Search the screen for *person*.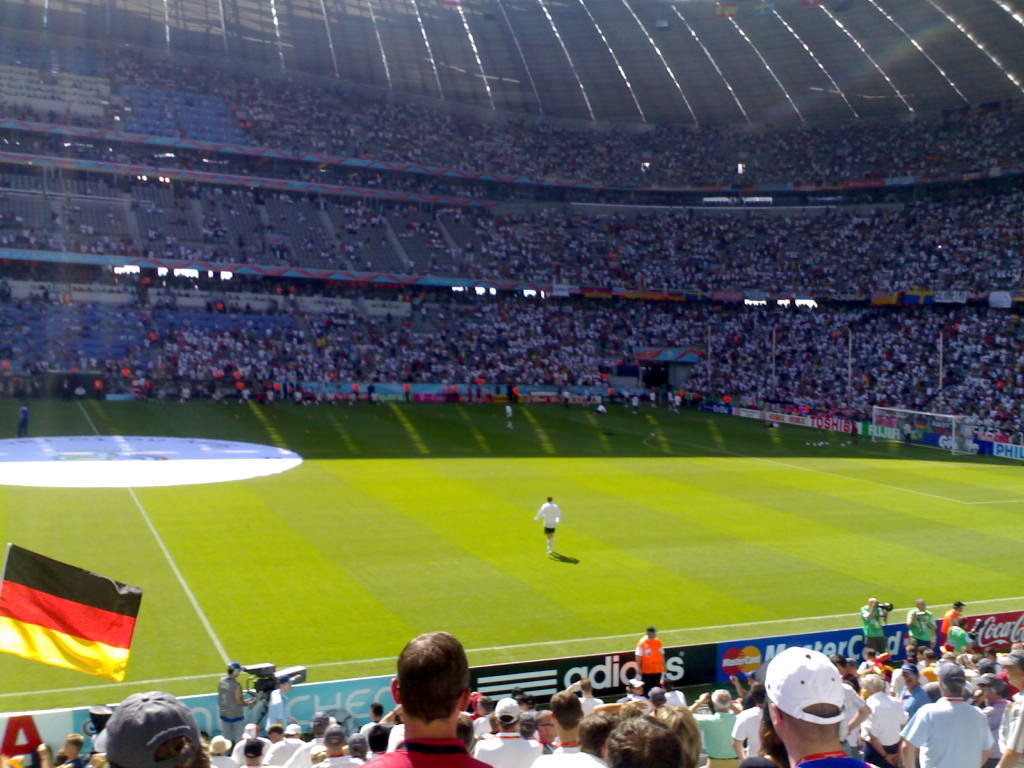
Found at (220,658,259,736).
